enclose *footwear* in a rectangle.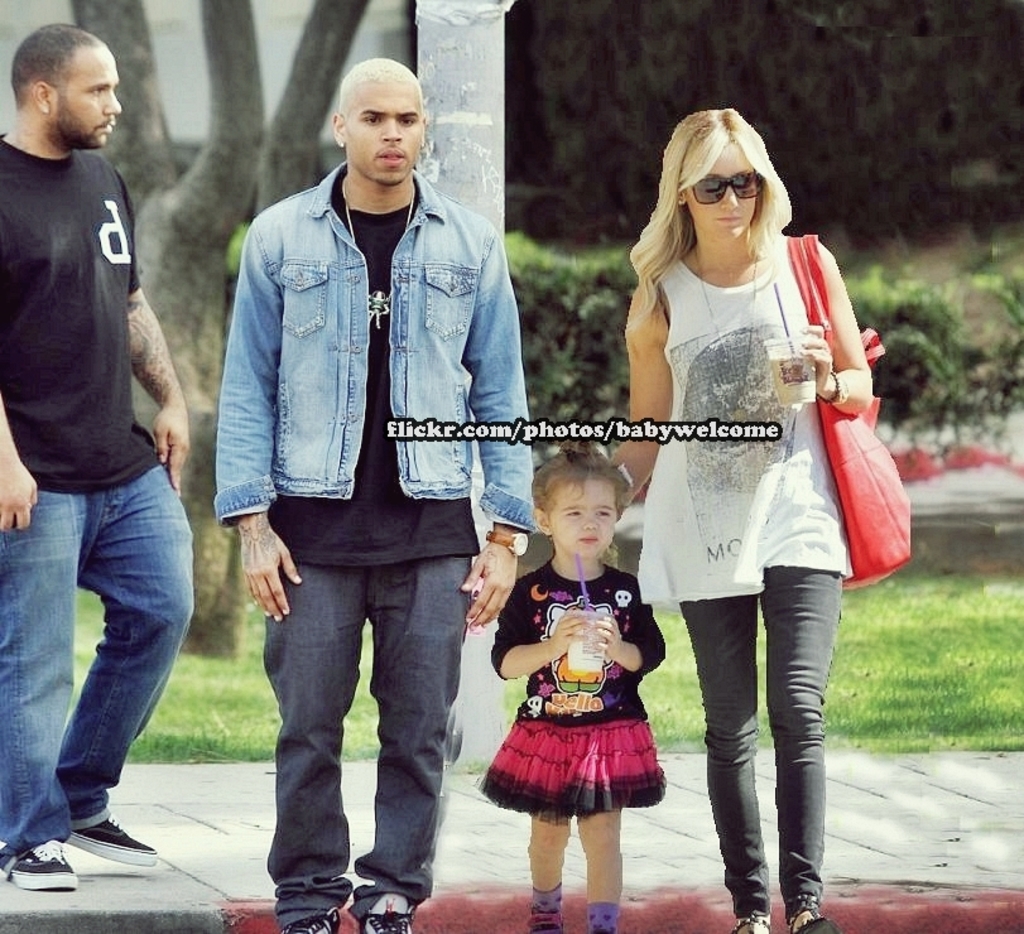
x1=13, y1=805, x2=138, y2=899.
